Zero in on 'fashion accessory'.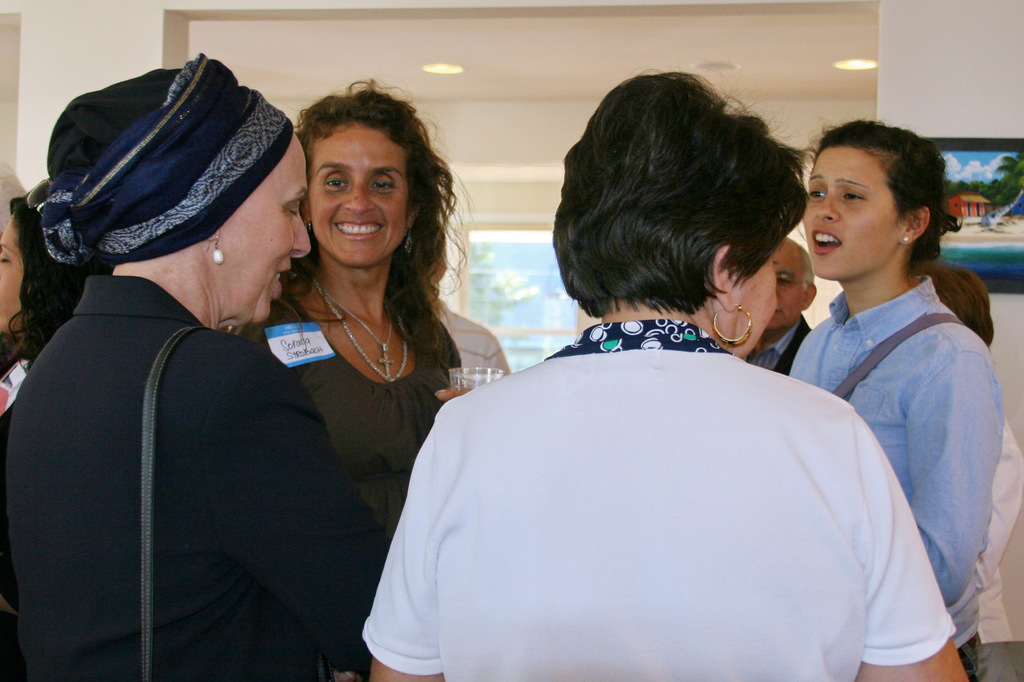
Zeroed in: region(707, 299, 756, 345).
